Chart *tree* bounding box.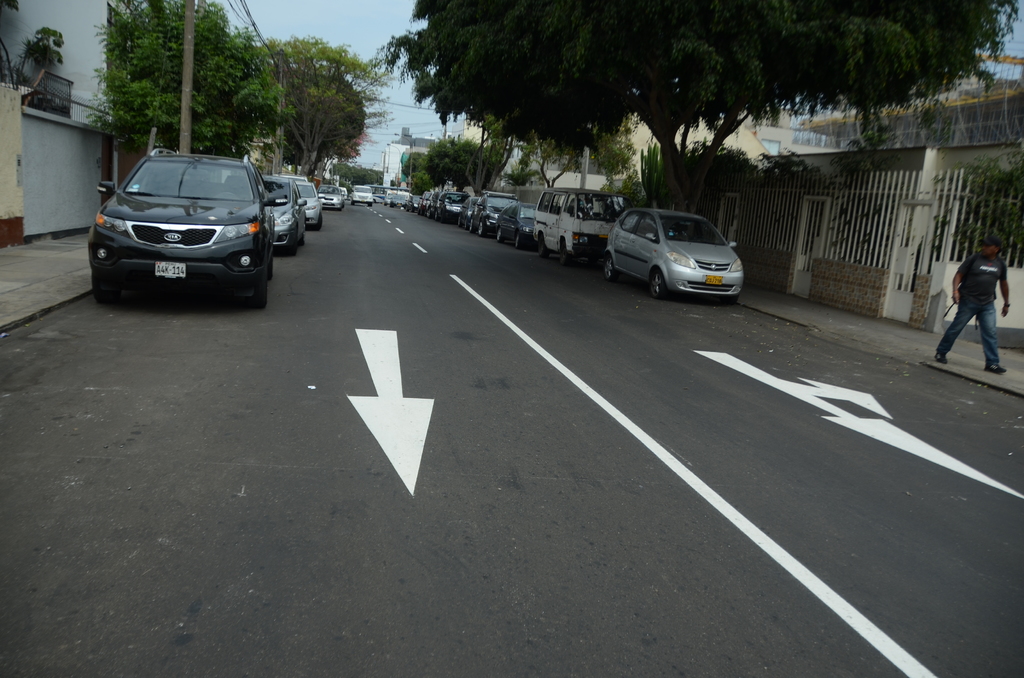
Charted: (x1=590, y1=113, x2=635, y2=194).
